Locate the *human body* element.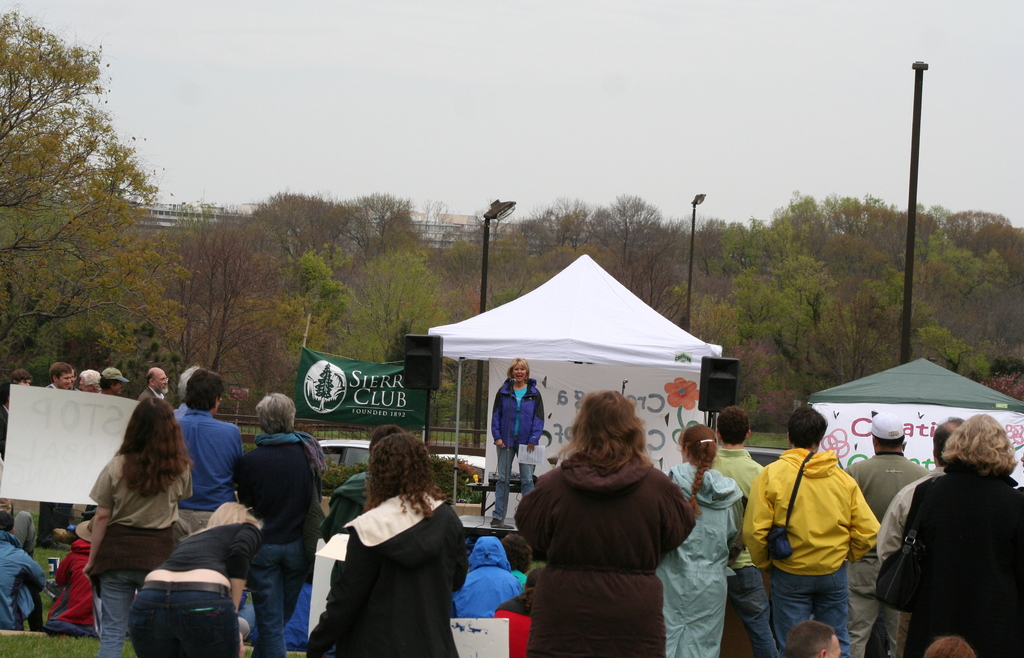
Element bbox: box=[748, 444, 879, 657].
